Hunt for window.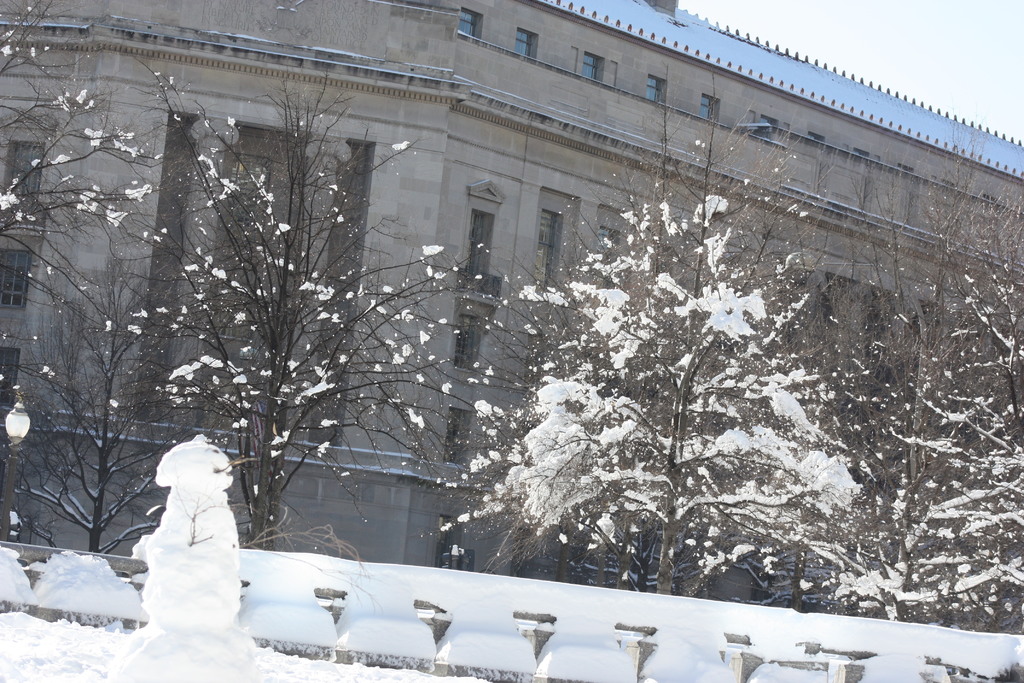
Hunted down at [left=513, top=26, right=535, bottom=60].
